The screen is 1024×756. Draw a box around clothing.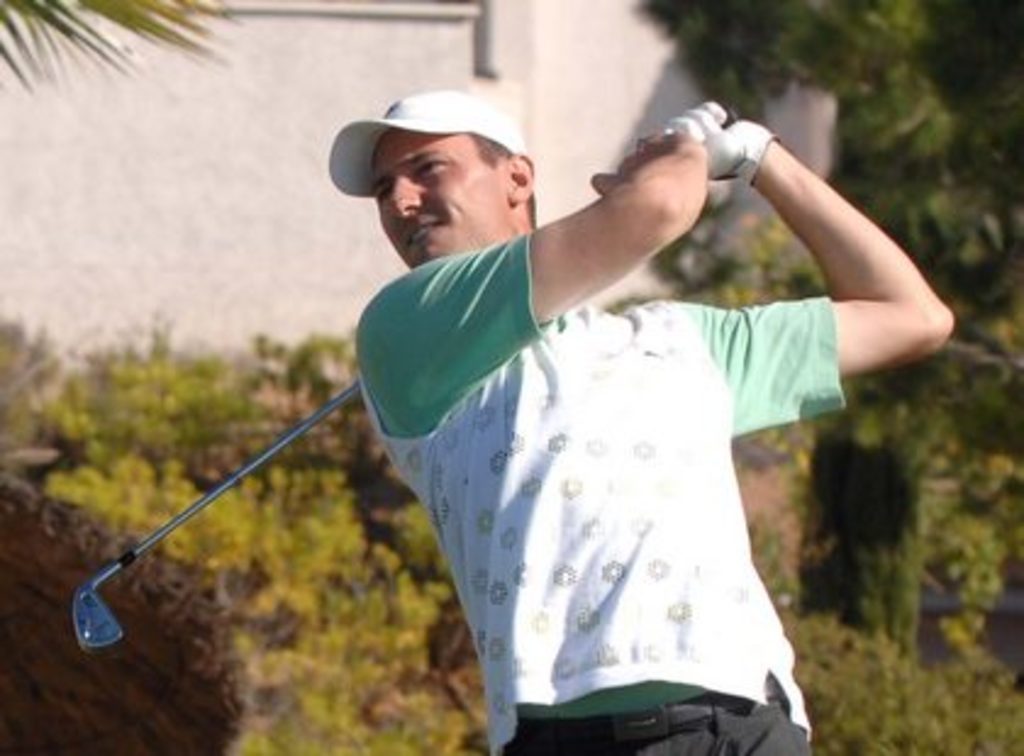
BBox(341, 188, 858, 719).
